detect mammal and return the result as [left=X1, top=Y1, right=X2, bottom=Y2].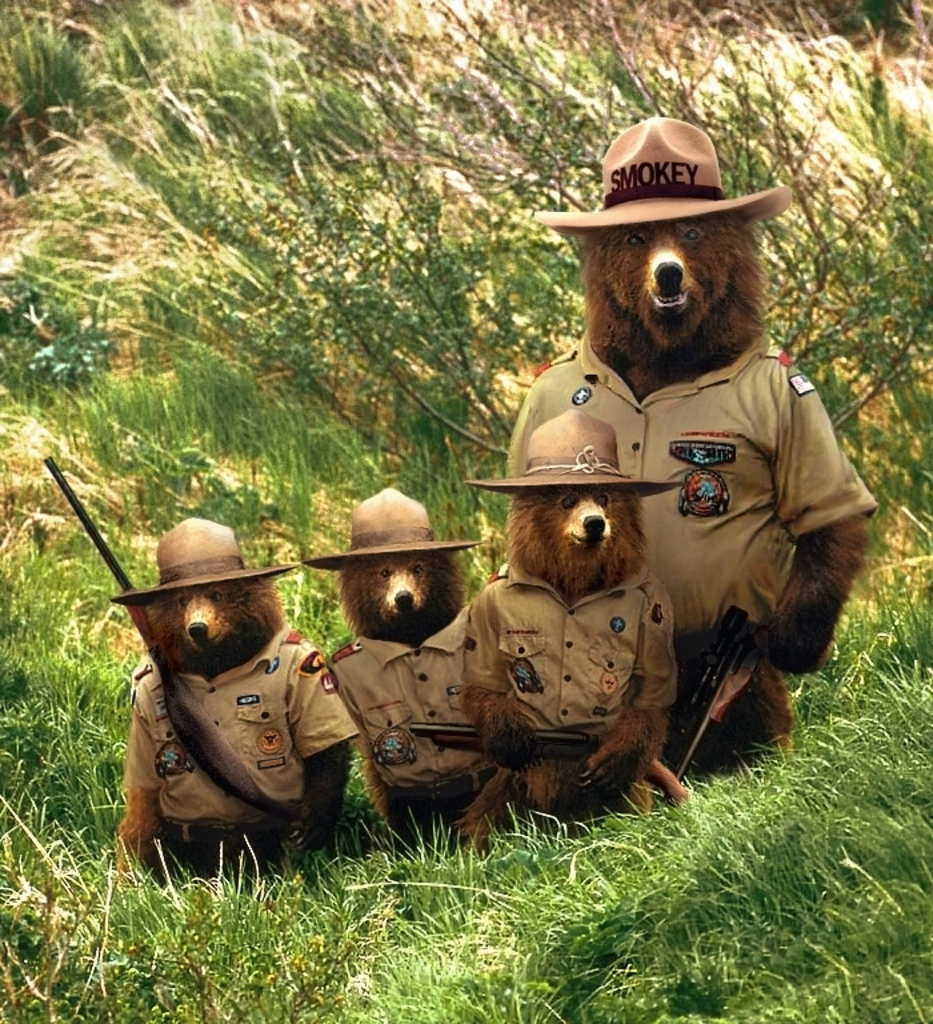
[left=116, top=505, right=359, bottom=881].
